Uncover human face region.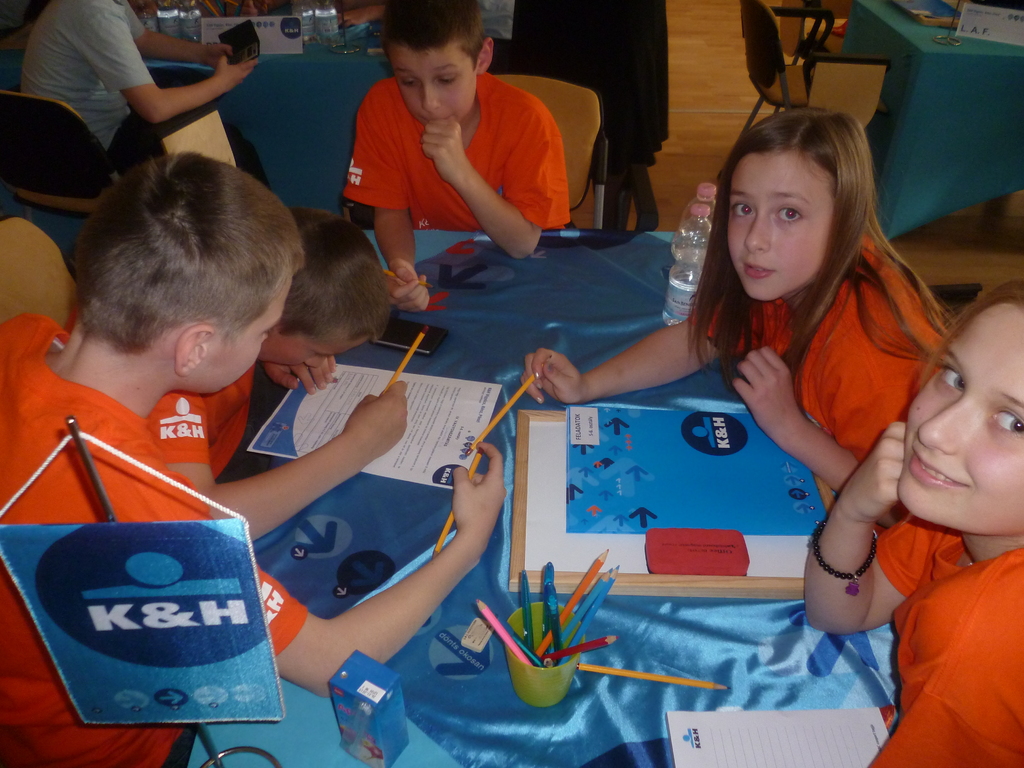
Uncovered: (895, 299, 1023, 537).
